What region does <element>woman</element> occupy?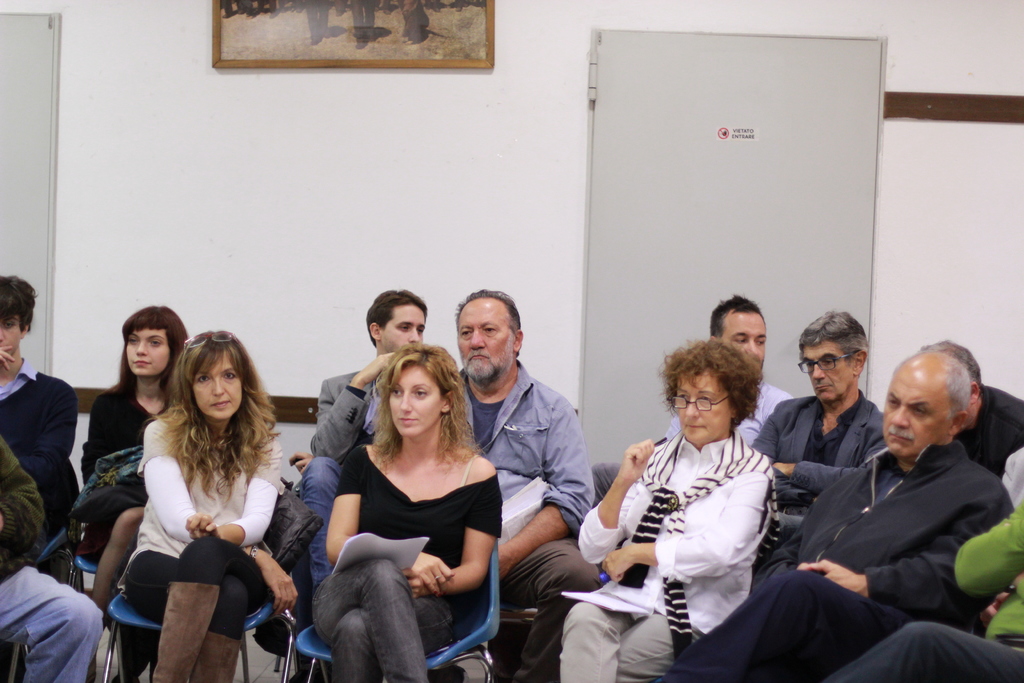
[x1=547, y1=328, x2=774, y2=682].
